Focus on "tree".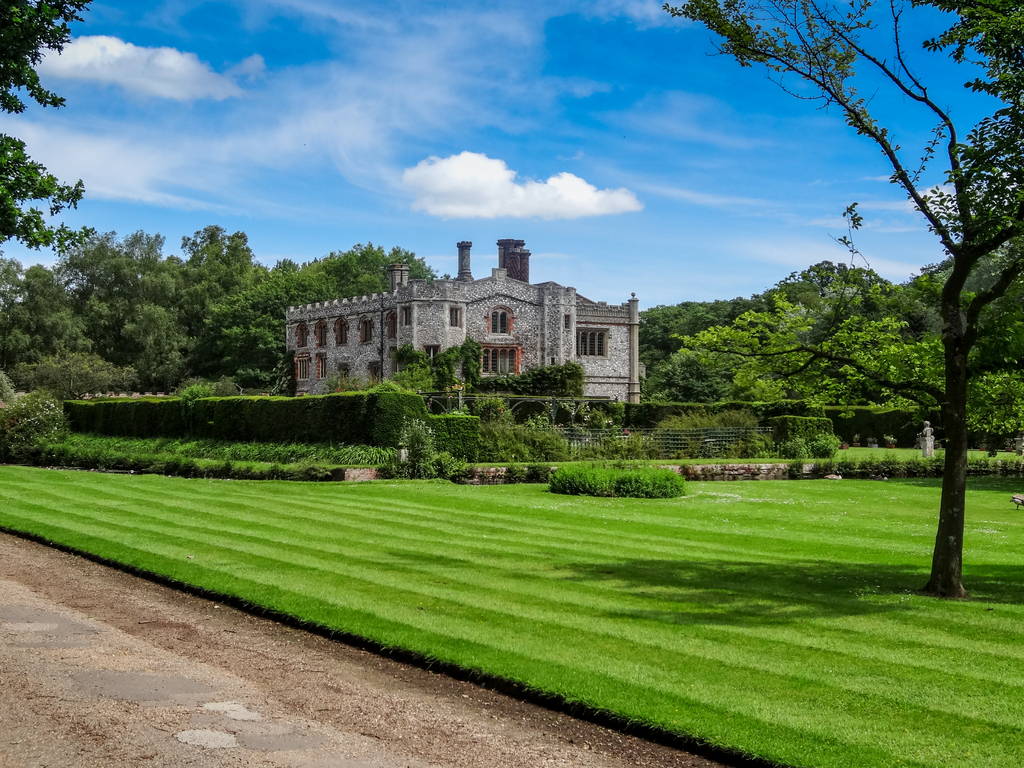
Focused at l=399, t=333, r=483, b=394.
